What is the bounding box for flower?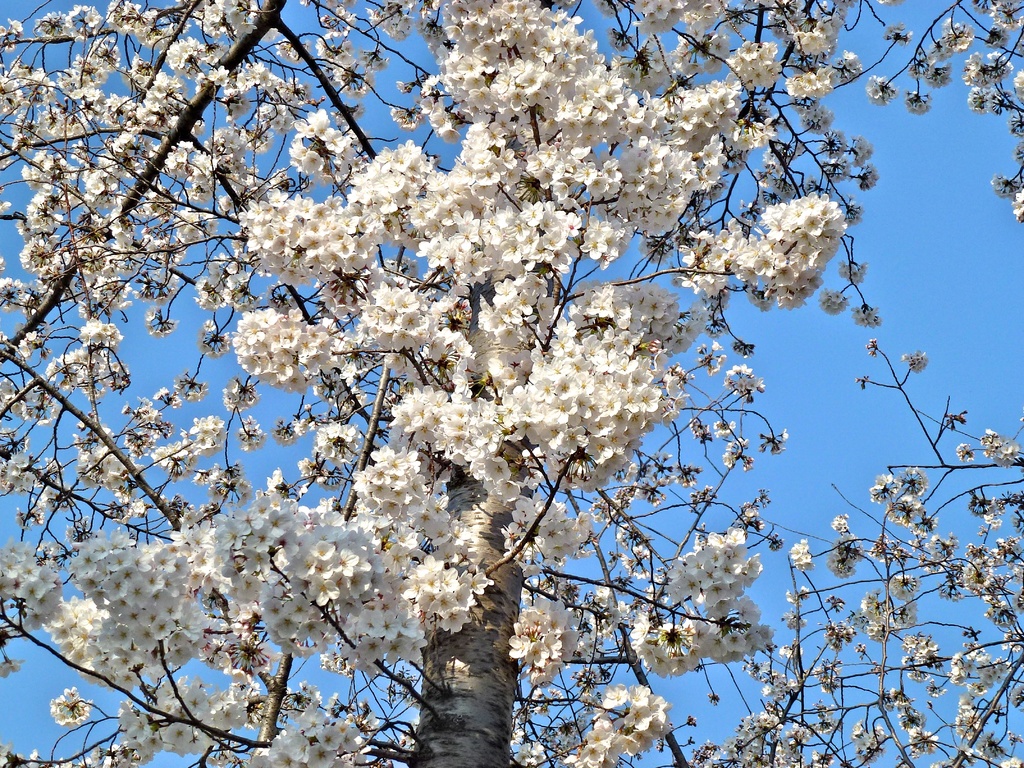
(851,138,870,164).
